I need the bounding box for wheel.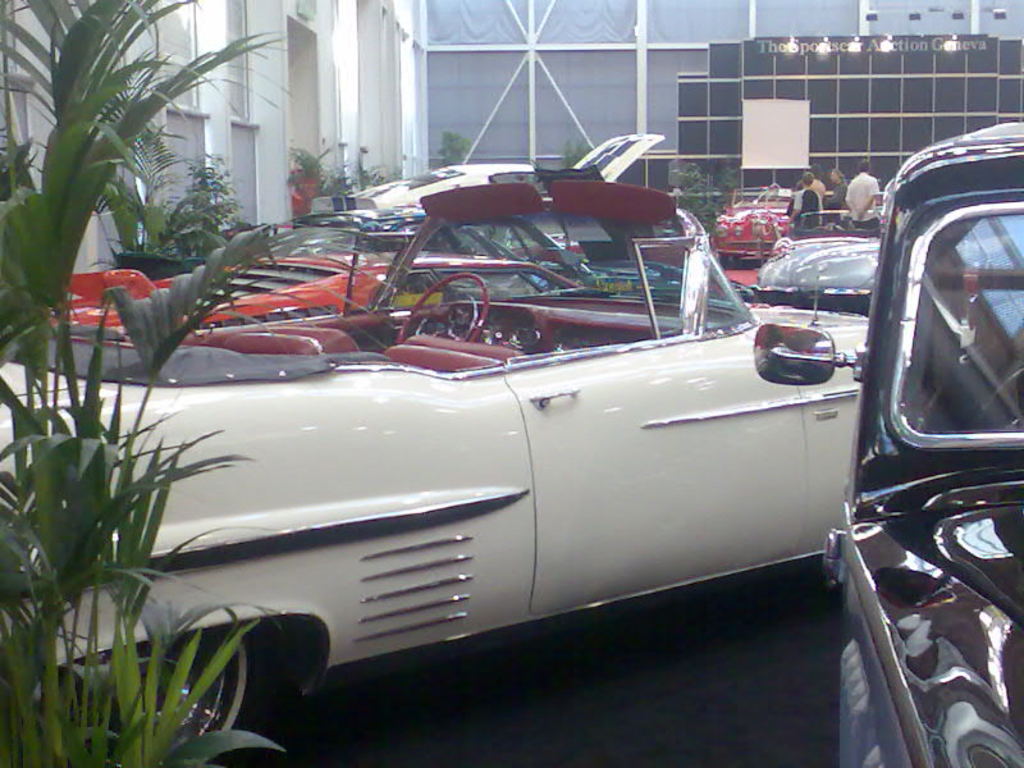
Here it is: {"x1": 32, "y1": 628, "x2": 264, "y2": 767}.
